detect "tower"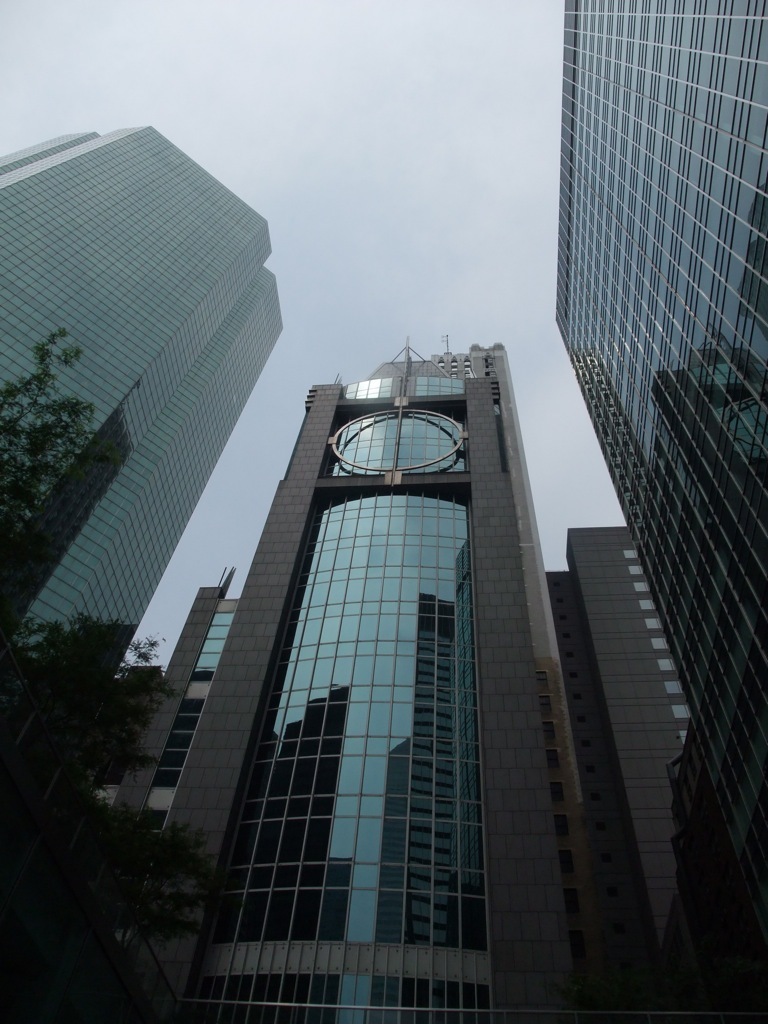
x1=552 y1=0 x2=767 y2=1012
